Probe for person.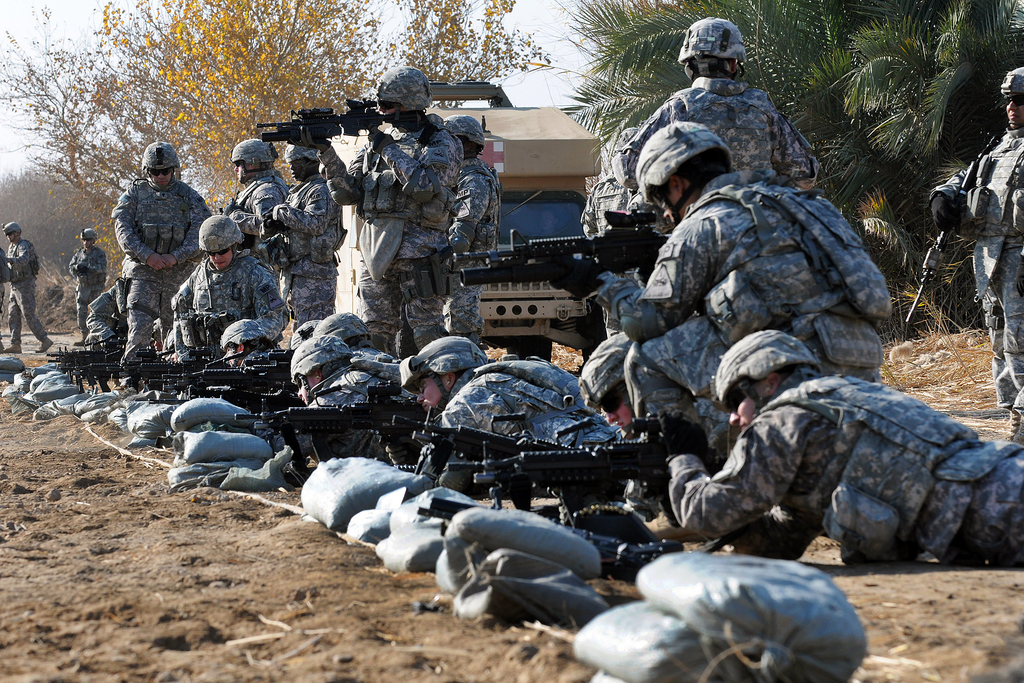
Probe result: locate(303, 308, 419, 372).
